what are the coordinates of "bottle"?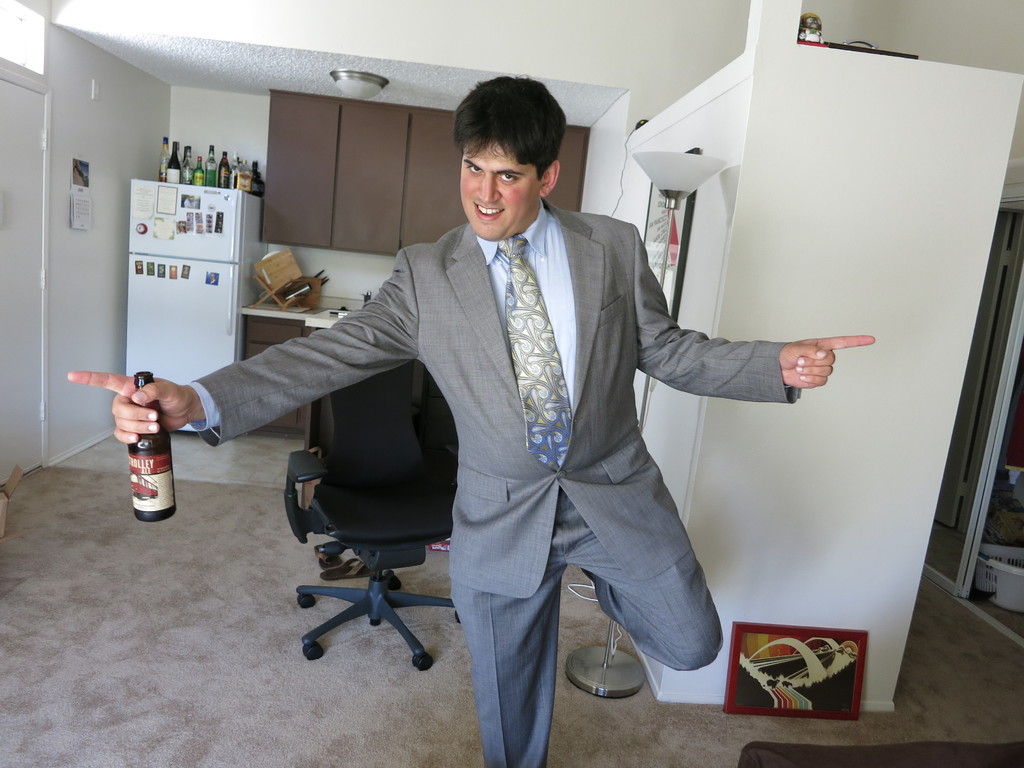
<region>124, 371, 179, 523</region>.
